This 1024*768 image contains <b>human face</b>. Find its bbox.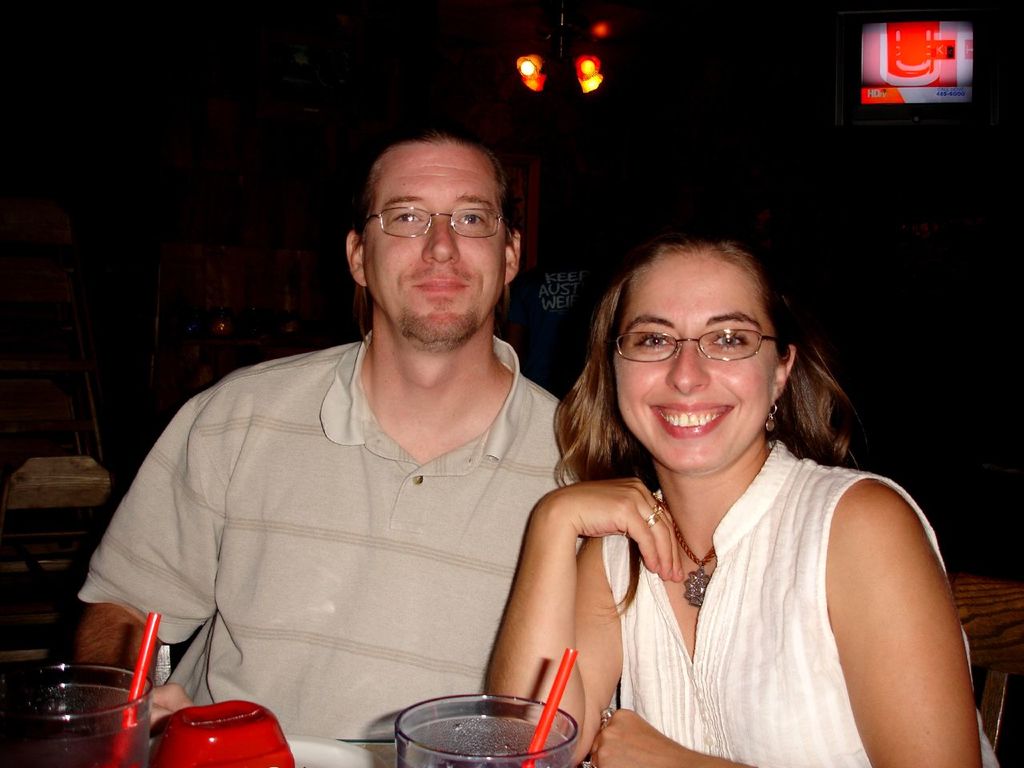
x1=365 y1=147 x2=509 y2=351.
